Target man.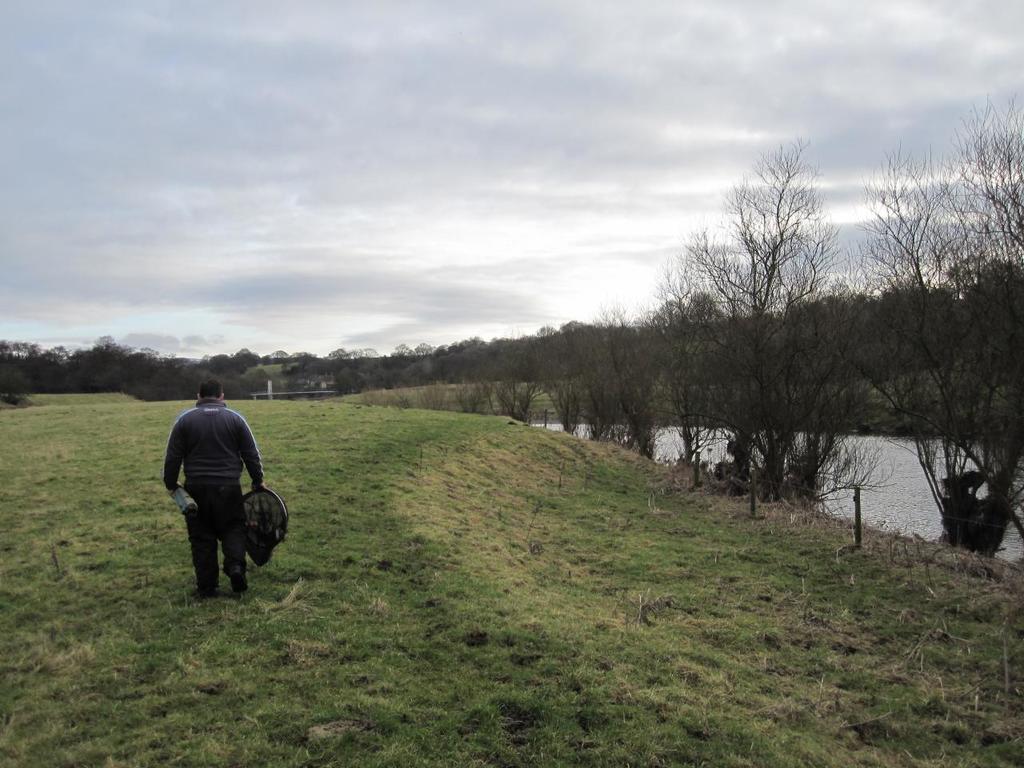
Target region: select_region(158, 387, 282, 607).
